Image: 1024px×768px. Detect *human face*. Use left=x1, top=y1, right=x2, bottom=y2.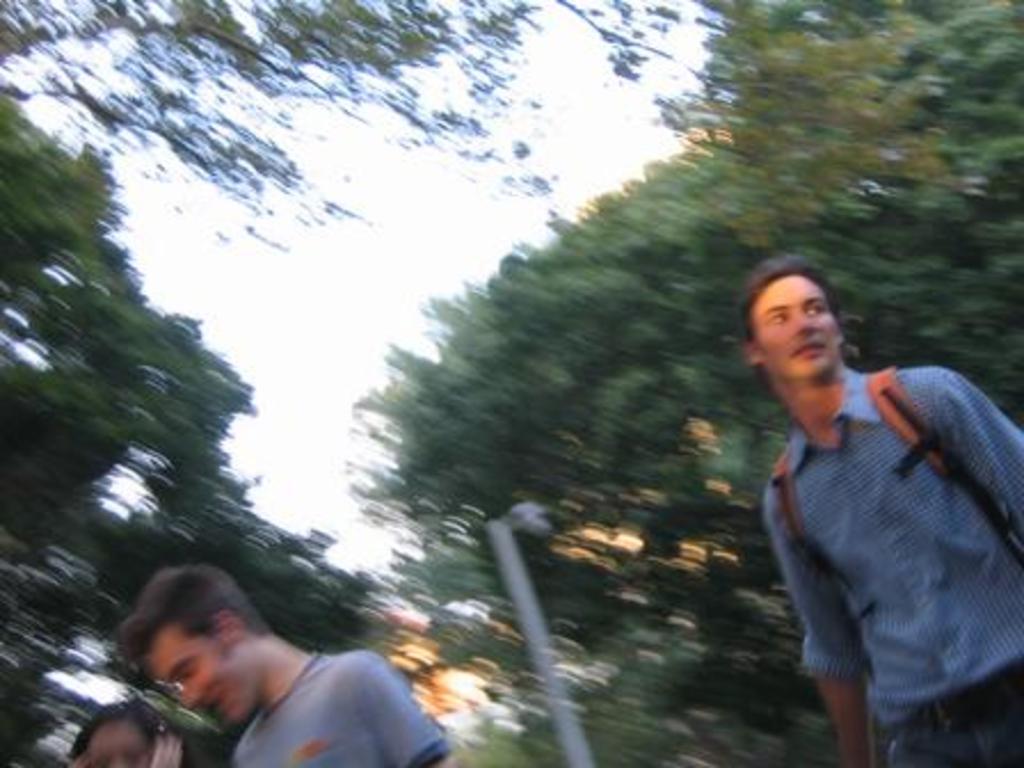
left=743, top=270, right=837, bottom=370.
